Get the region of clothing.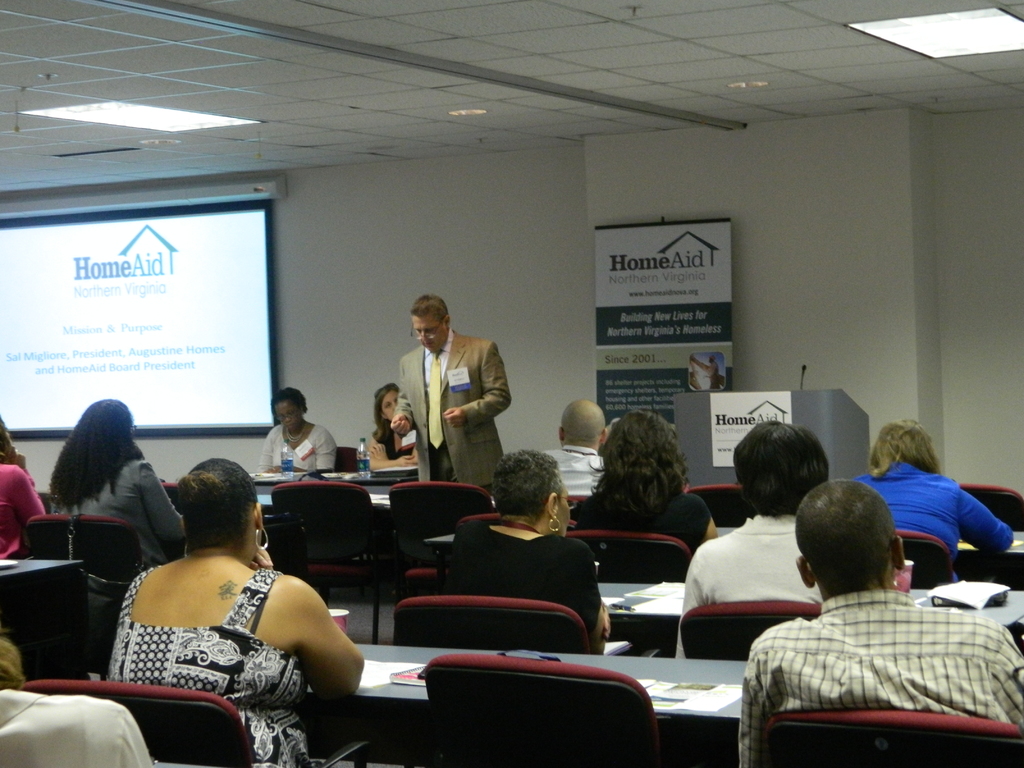
locate(545, 447, 607, 495).
